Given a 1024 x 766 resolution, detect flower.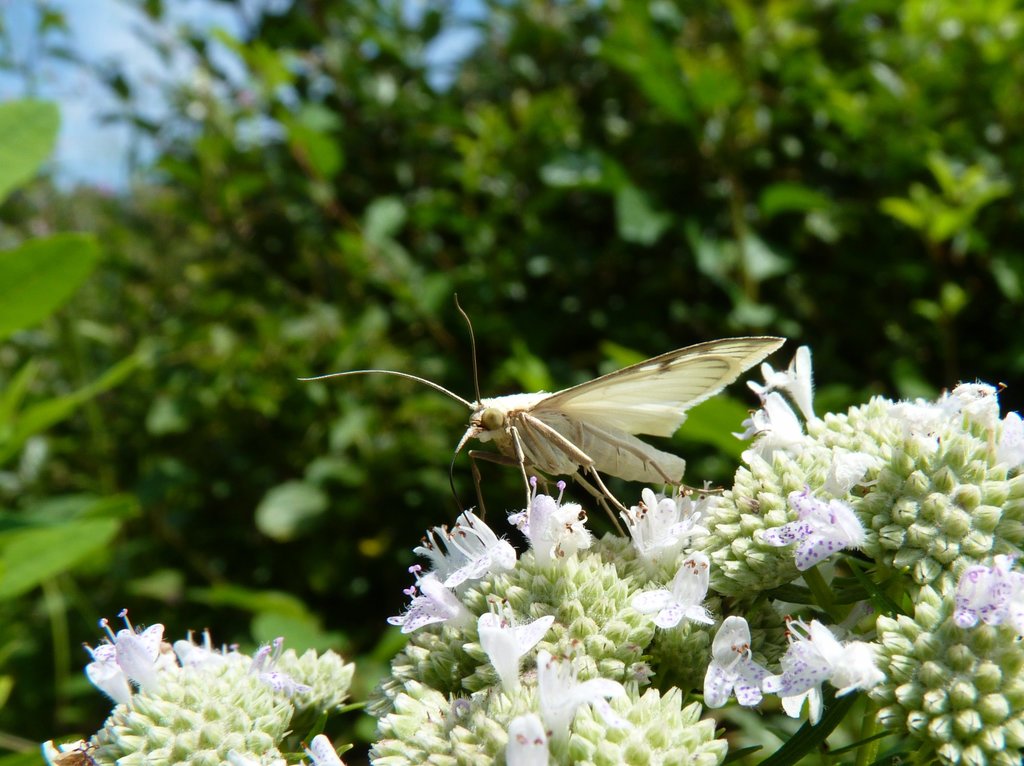
detection(752, 484, 871, 573).
